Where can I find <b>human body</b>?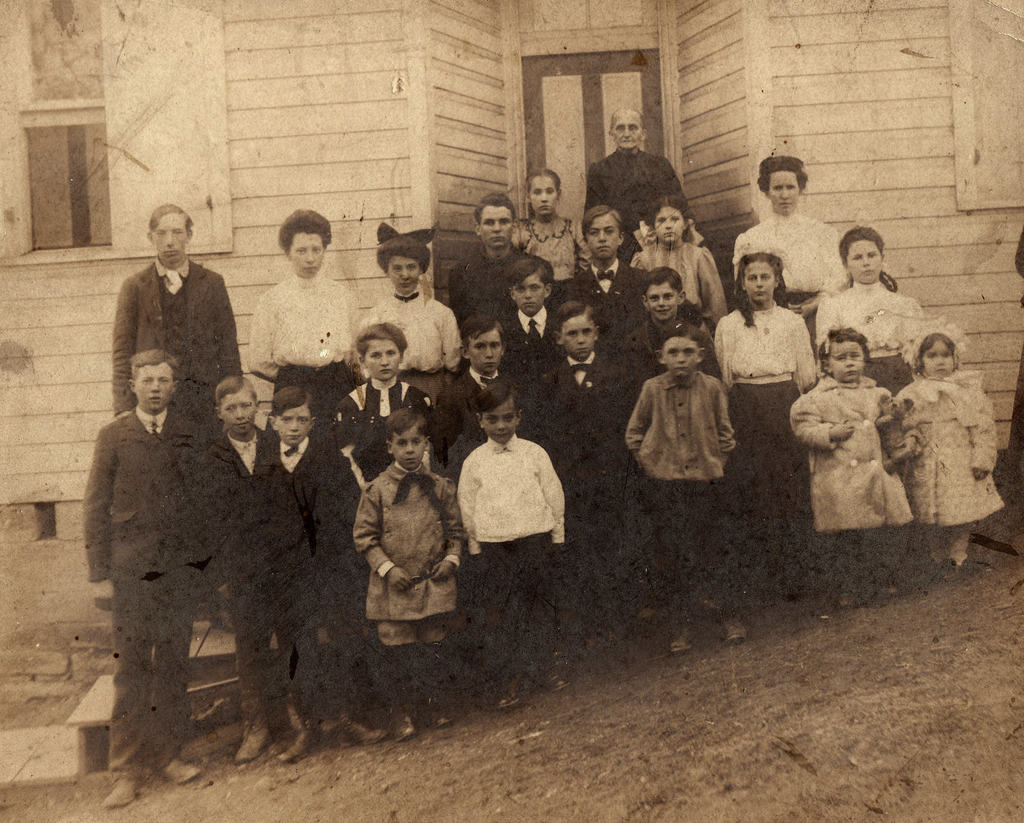
You can find it at box(566, 208, 641, 331).
